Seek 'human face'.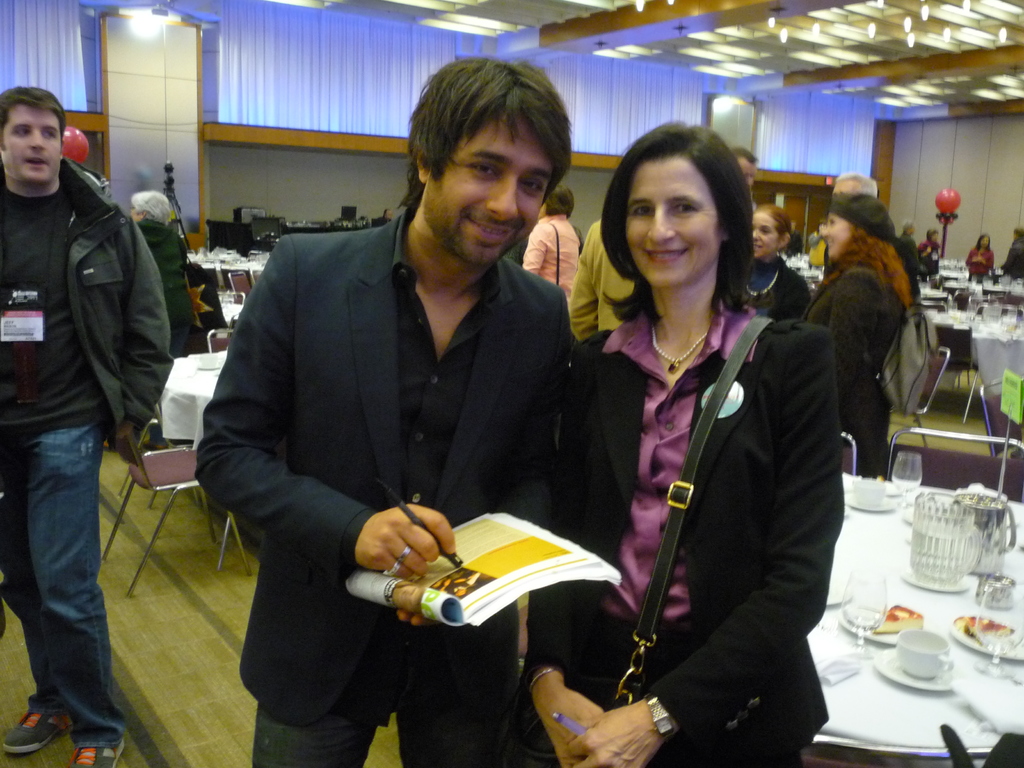
Rect(748, 212, 776, 262).
